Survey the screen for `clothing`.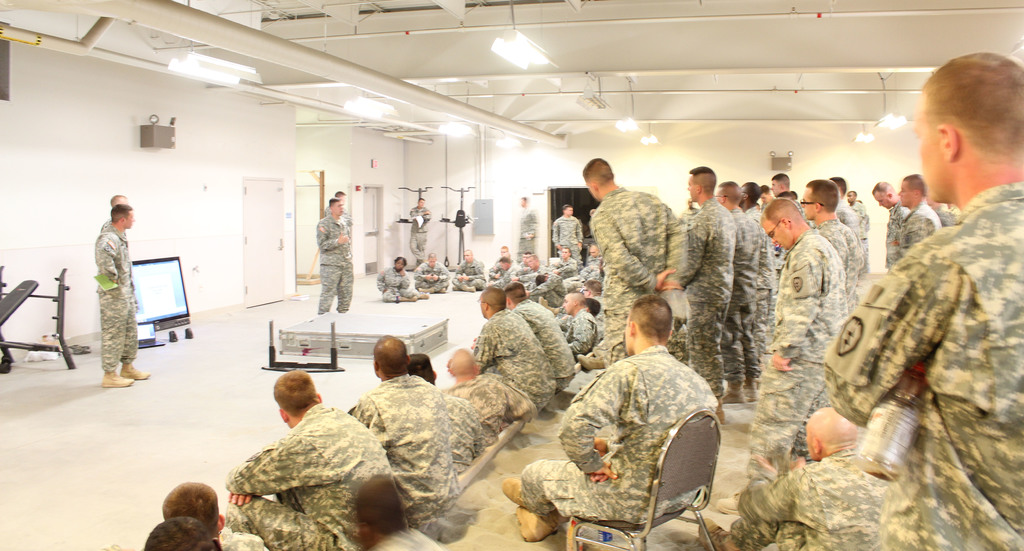
Survey found: 232 405 396 550.
